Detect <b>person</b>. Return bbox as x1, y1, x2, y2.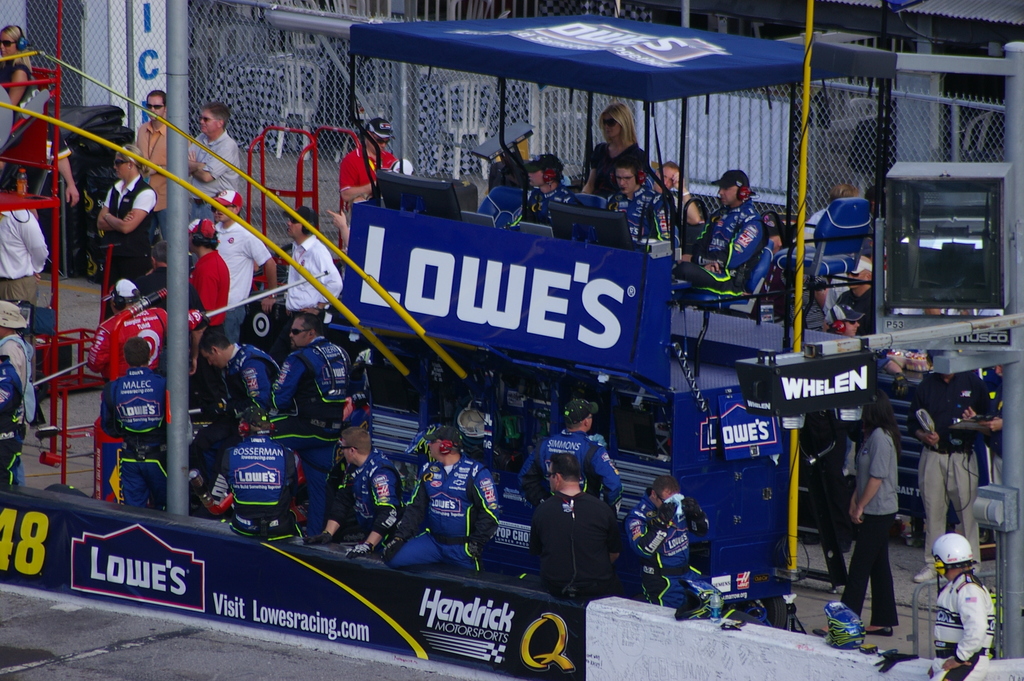
348, 116, 397, 218.
